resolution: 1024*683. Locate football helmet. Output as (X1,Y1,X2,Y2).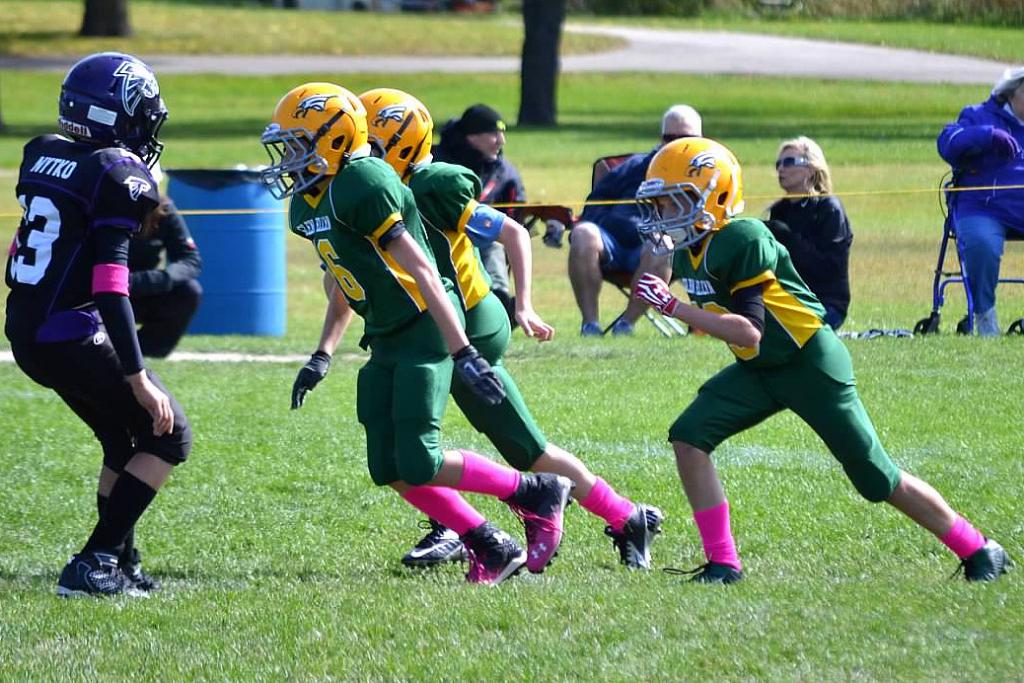
(251,74,353,193).
